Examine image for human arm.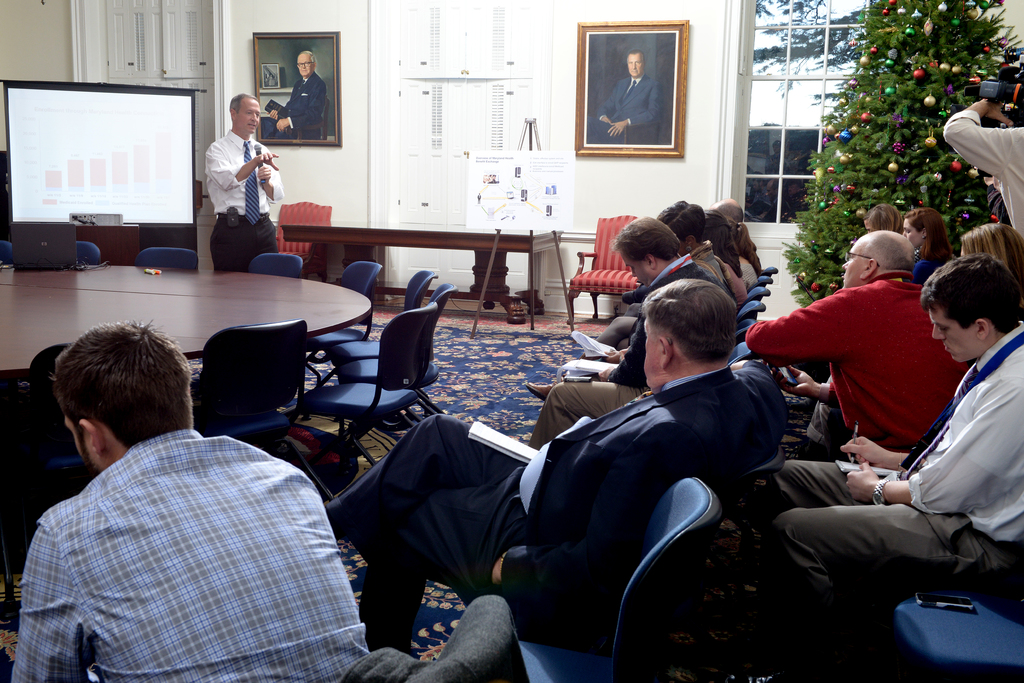
Examination result: [x1=607, y1=79, x2=662, y2=136].
